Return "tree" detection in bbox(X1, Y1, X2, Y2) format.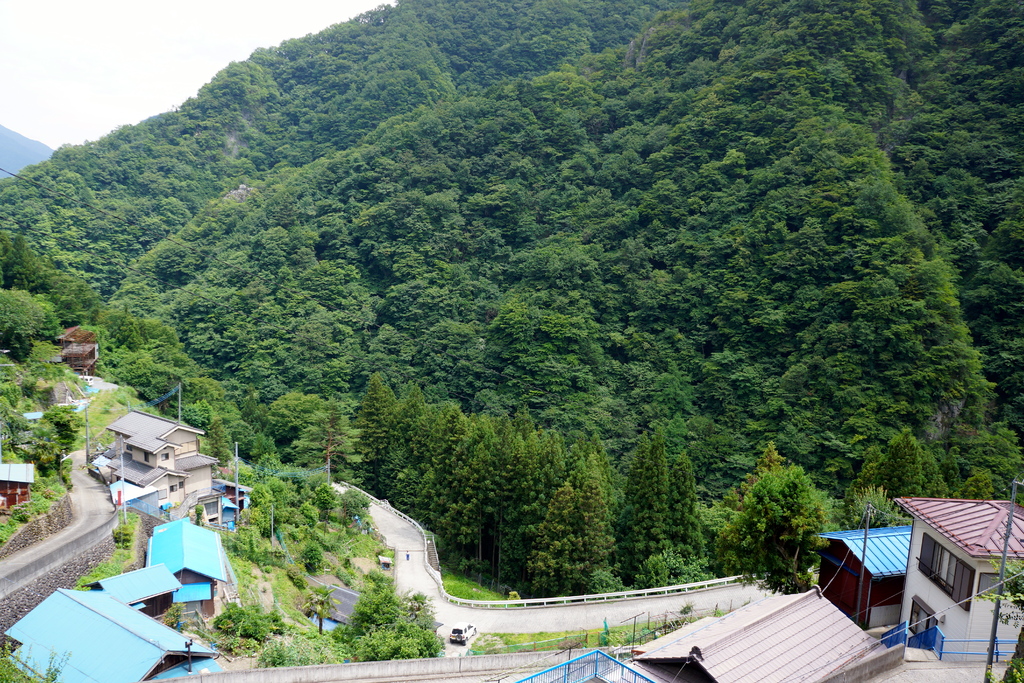
bbox(335, 564, 445, 661).
